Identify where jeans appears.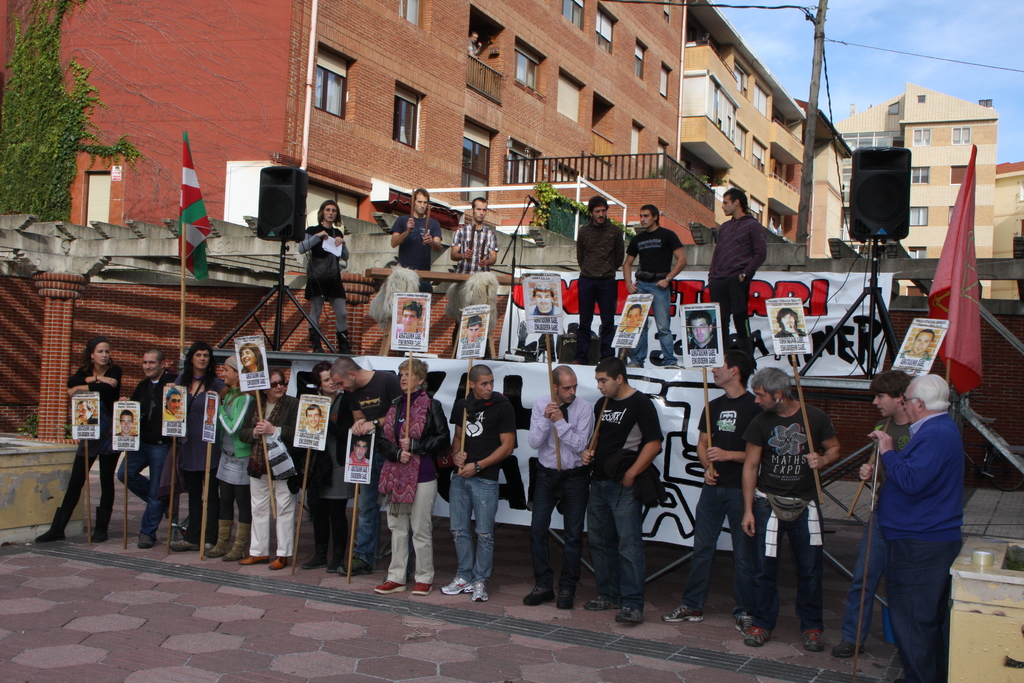
Appears at l=681, t=486, r=752, b=621.
